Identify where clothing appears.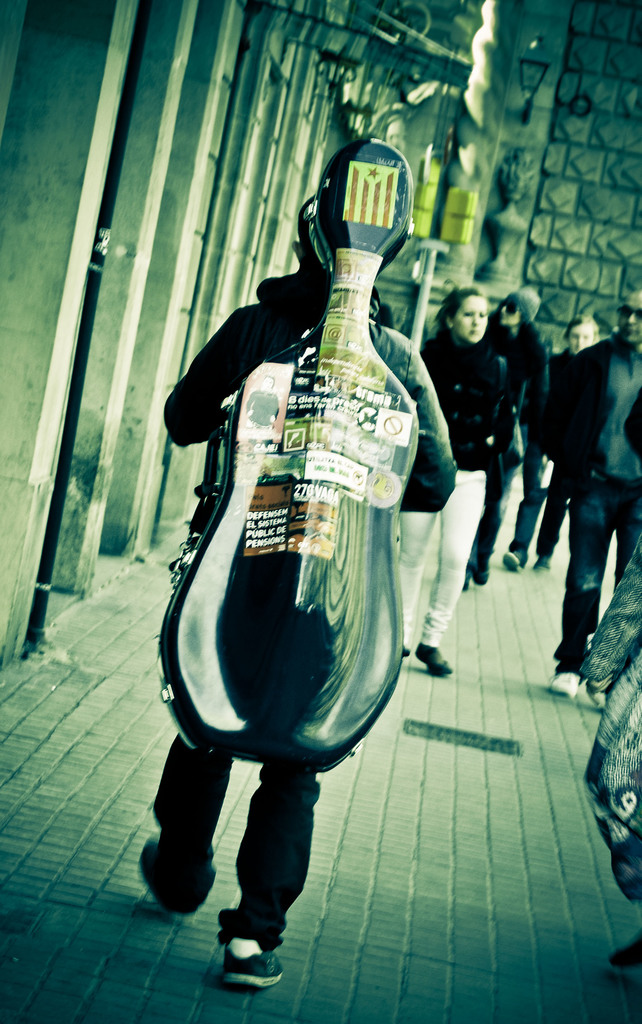
Appears at {"x1": 131, "y1": 713, "x2": 297, "y2": 1007}.
